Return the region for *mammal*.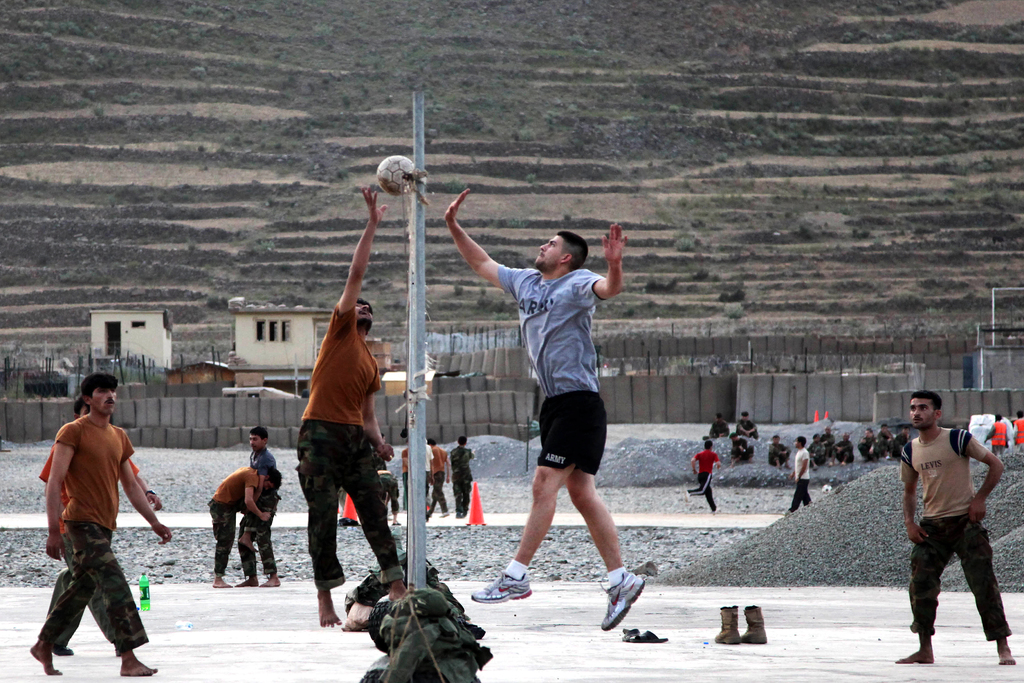
979,411,1009,456.
